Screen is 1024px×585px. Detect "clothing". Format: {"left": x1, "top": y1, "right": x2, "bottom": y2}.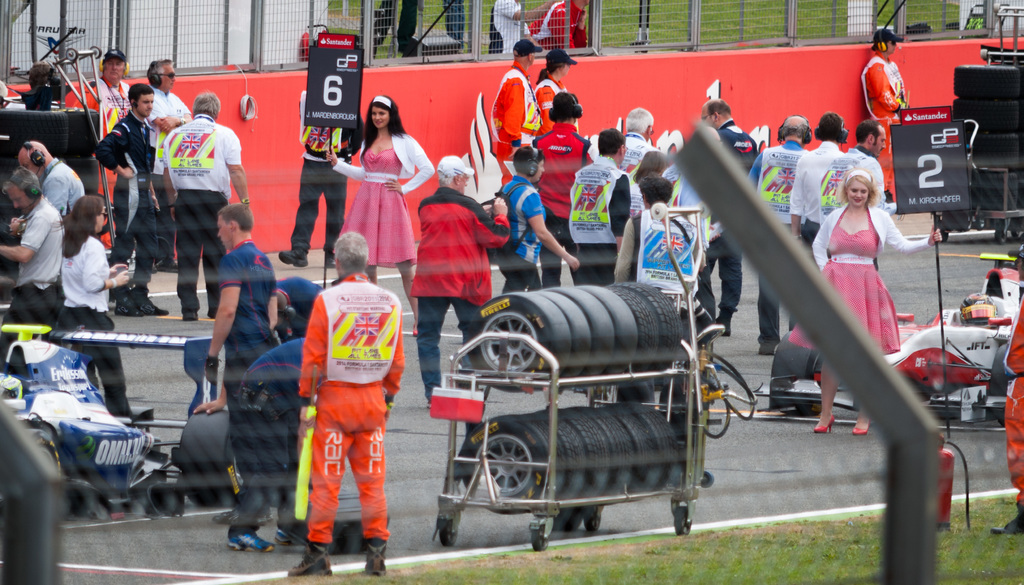
{"left": 288, "top": 269, "right": 396, "bottom": 533}.
